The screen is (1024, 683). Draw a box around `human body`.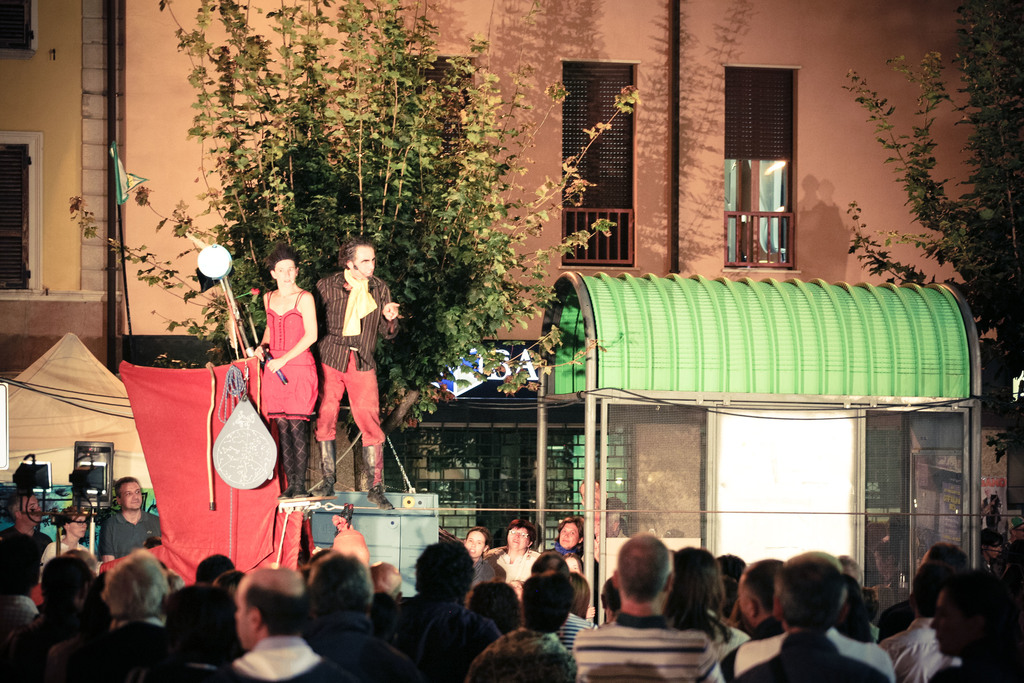
(381,602,503,682).
